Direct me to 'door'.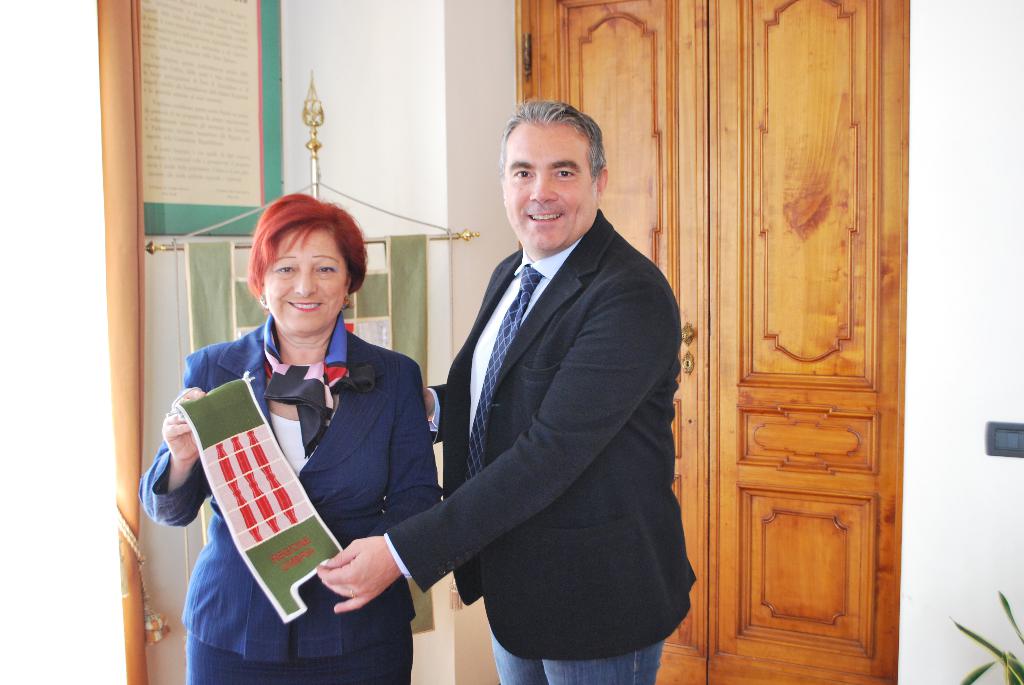
Direction: box=[559, 0, 707, 684].
